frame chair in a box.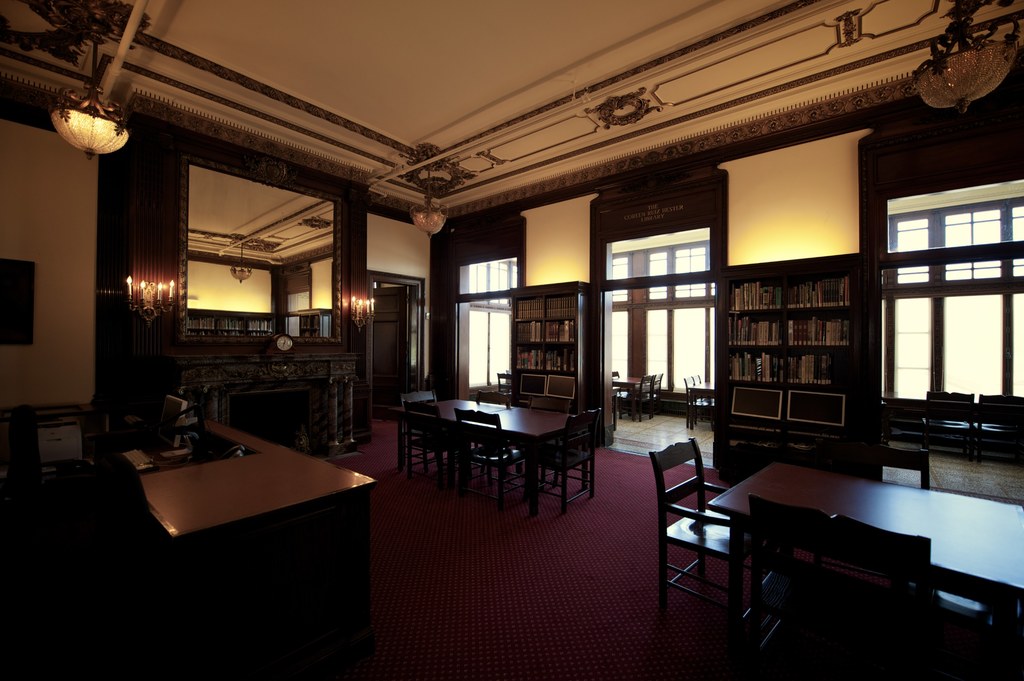
975 396 1023 463.
